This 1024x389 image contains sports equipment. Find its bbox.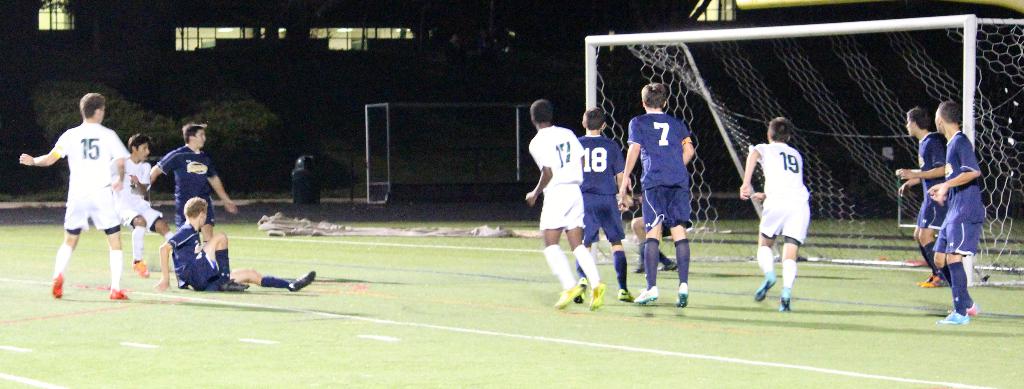
(left=585, top=13, right=1023, bottom=288).
